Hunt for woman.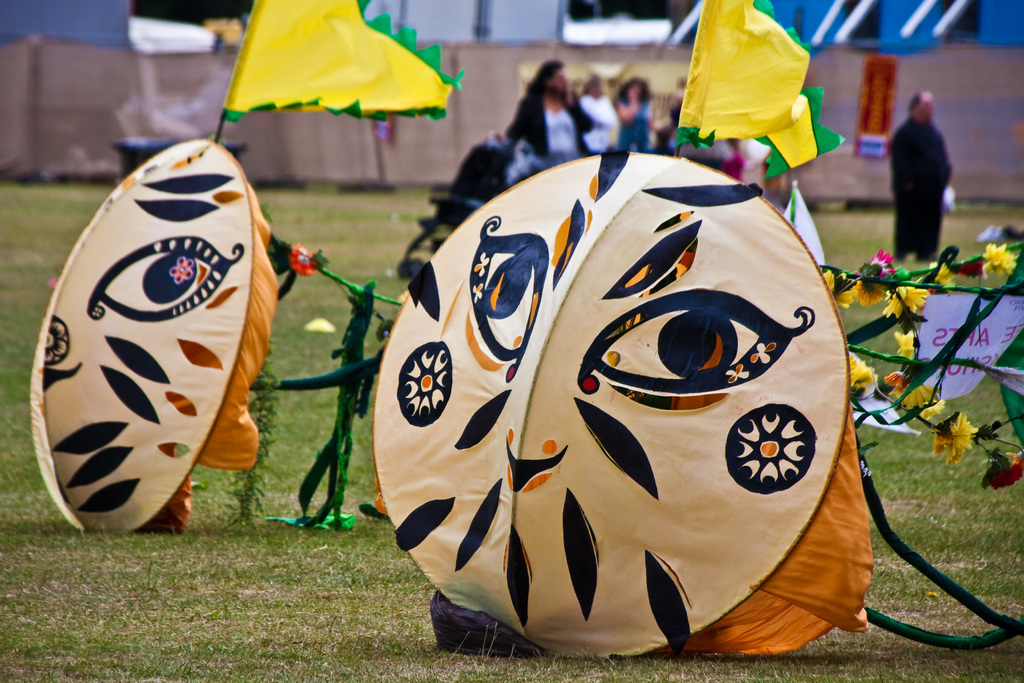
Hunted down at crop(612, 79, 674, 157).
